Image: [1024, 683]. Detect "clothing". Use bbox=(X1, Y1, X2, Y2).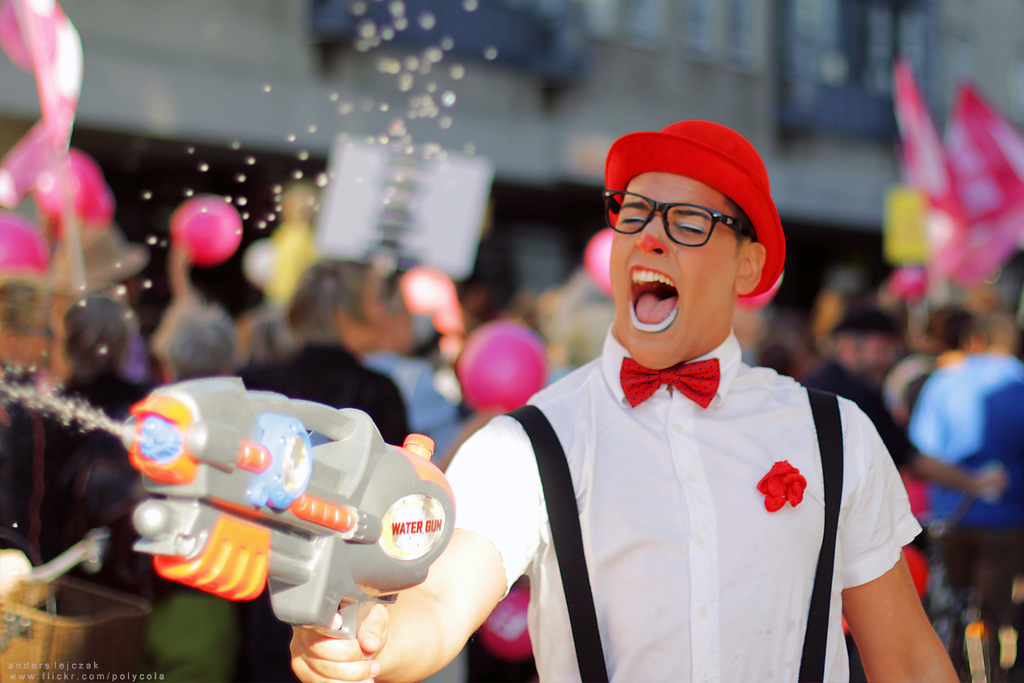
bbox=(458, 281, 908, 676).
